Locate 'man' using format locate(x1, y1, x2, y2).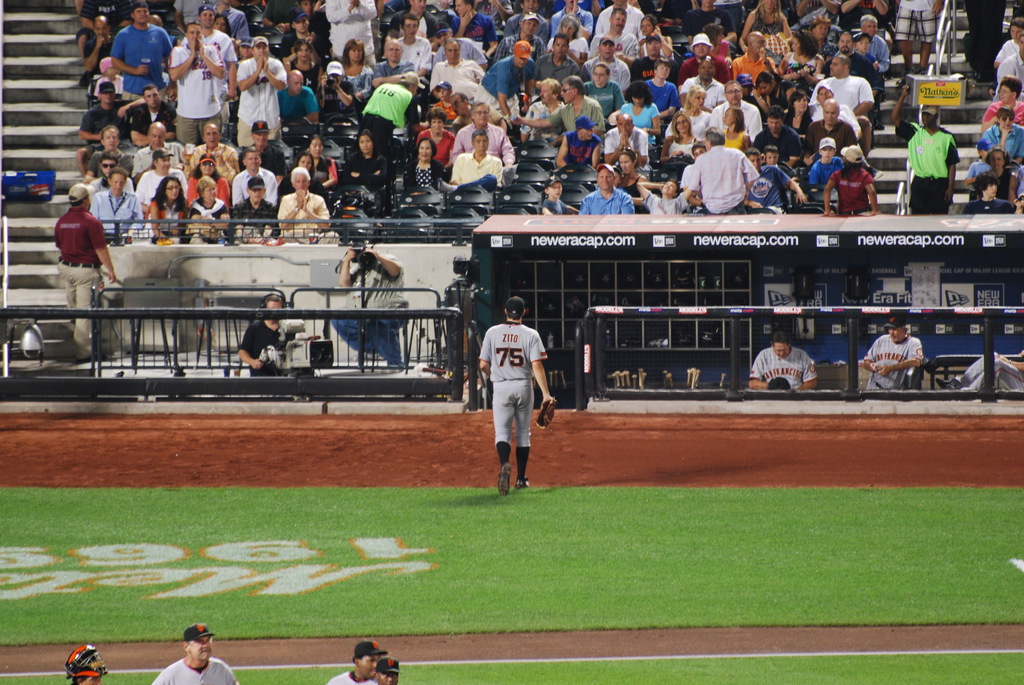
locate(630, 31, 678, 84).
